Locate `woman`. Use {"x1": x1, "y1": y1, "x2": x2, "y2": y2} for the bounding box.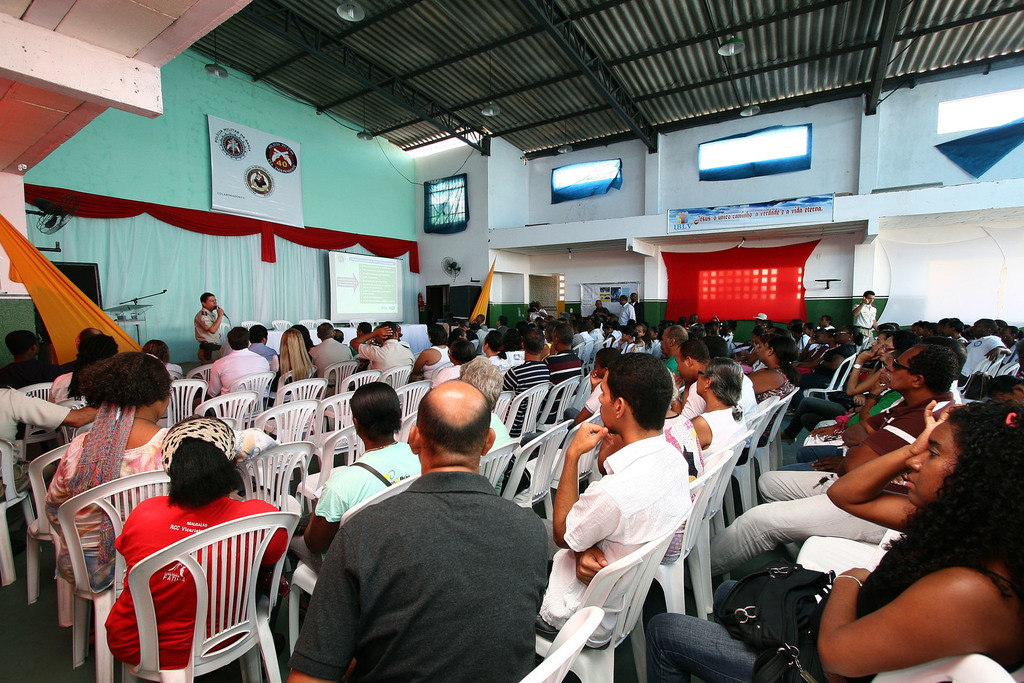
{"x1": 675, "y1": 353, "x2": 749, "y2": 463}.
